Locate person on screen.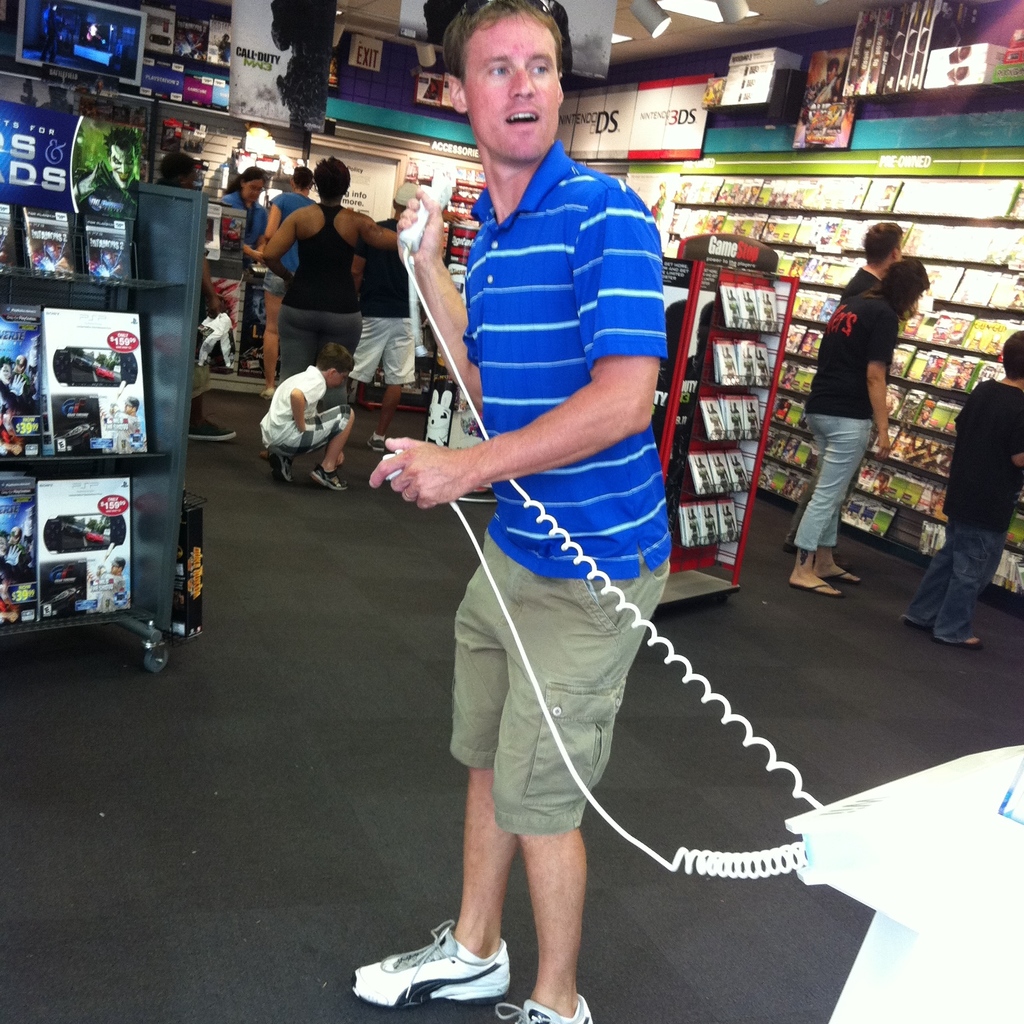
On screen at left=902, top=330, right=1023, bottom=648.
